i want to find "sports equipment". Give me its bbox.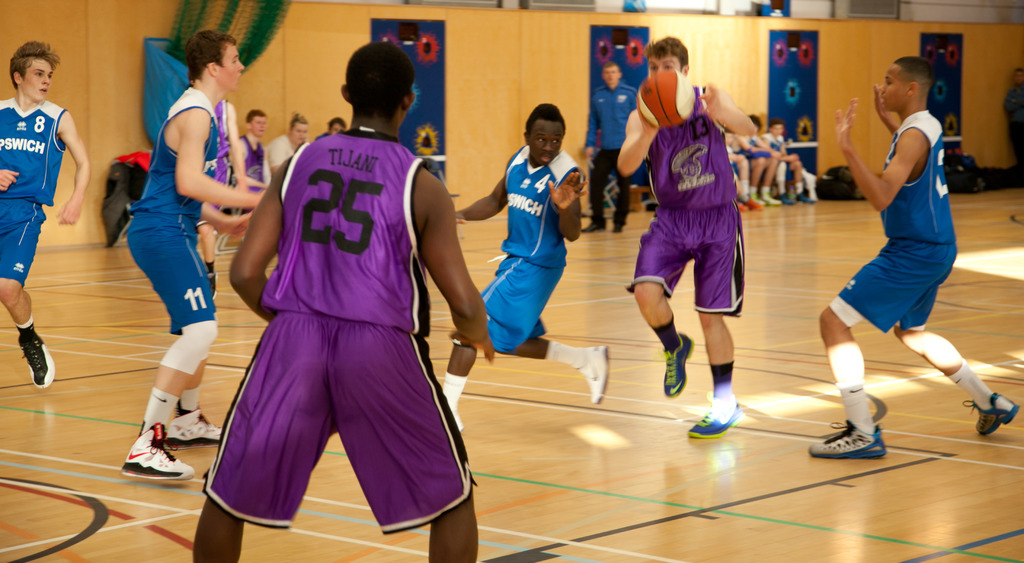
detection(662, 333, 691, 396).
